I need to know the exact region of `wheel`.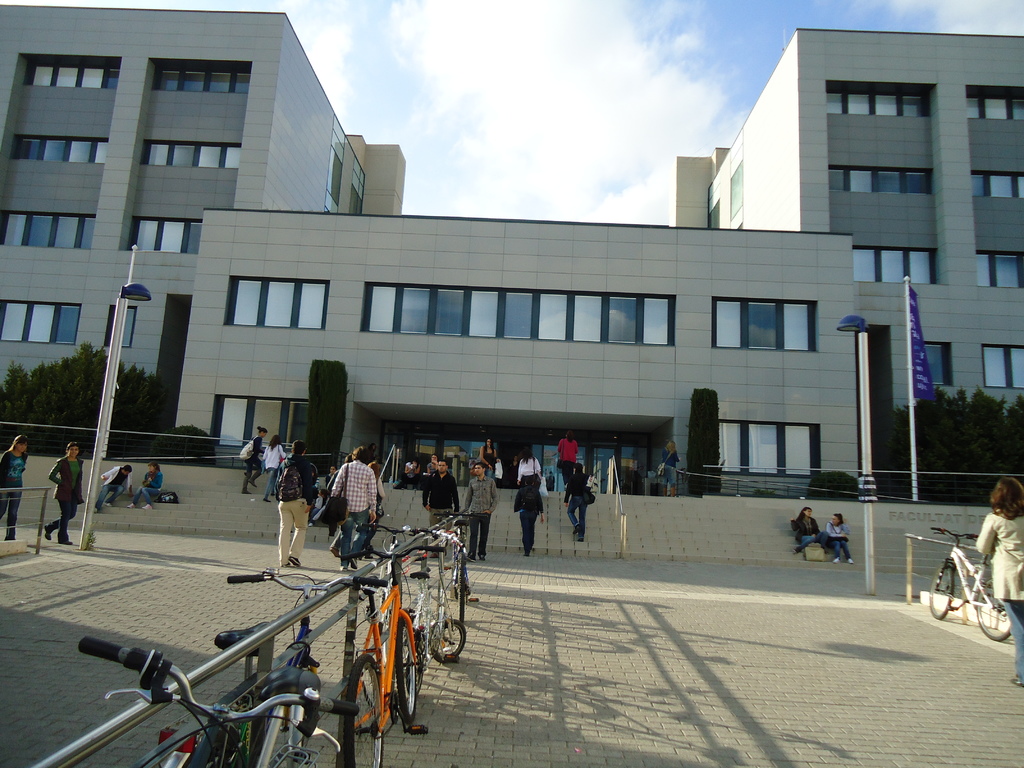
Region: [left=975, top=582, right=1014, bottom=639].
